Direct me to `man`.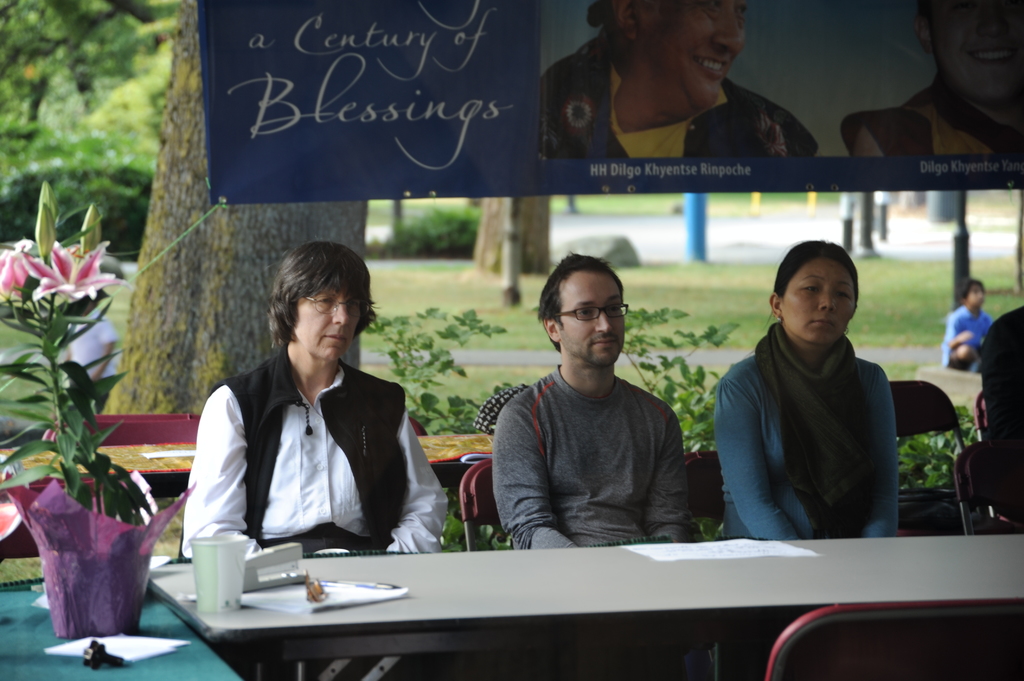
Direction: (178, 235, 449, 567).
